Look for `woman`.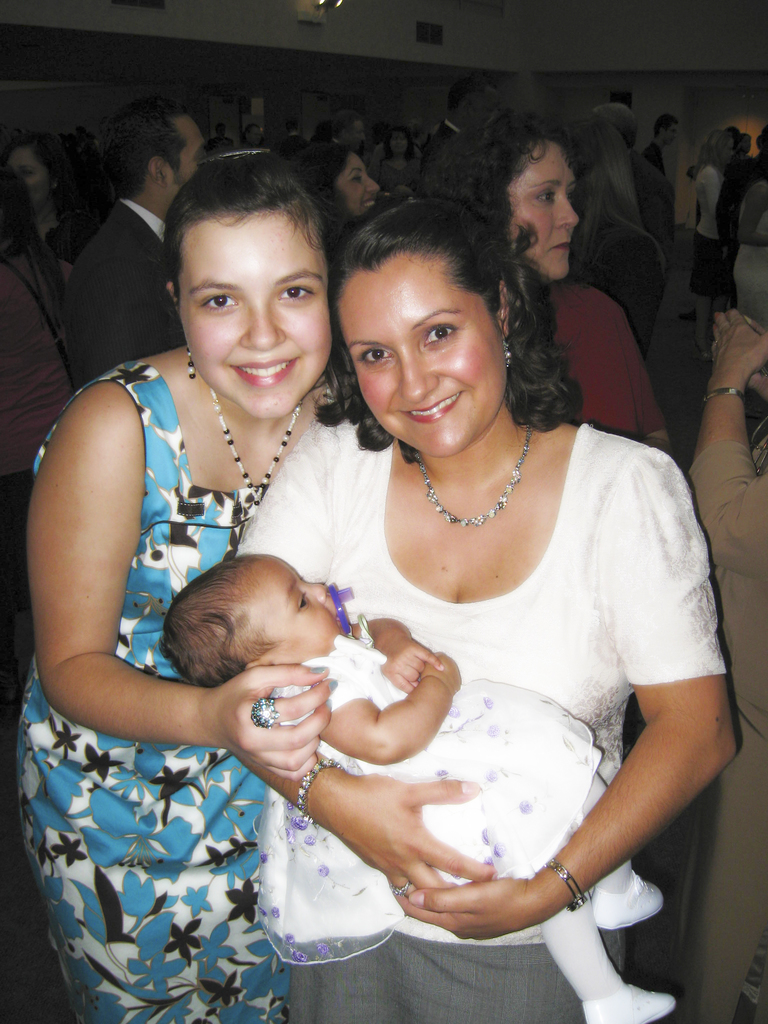
Found: [4, 140, 88, 289].
